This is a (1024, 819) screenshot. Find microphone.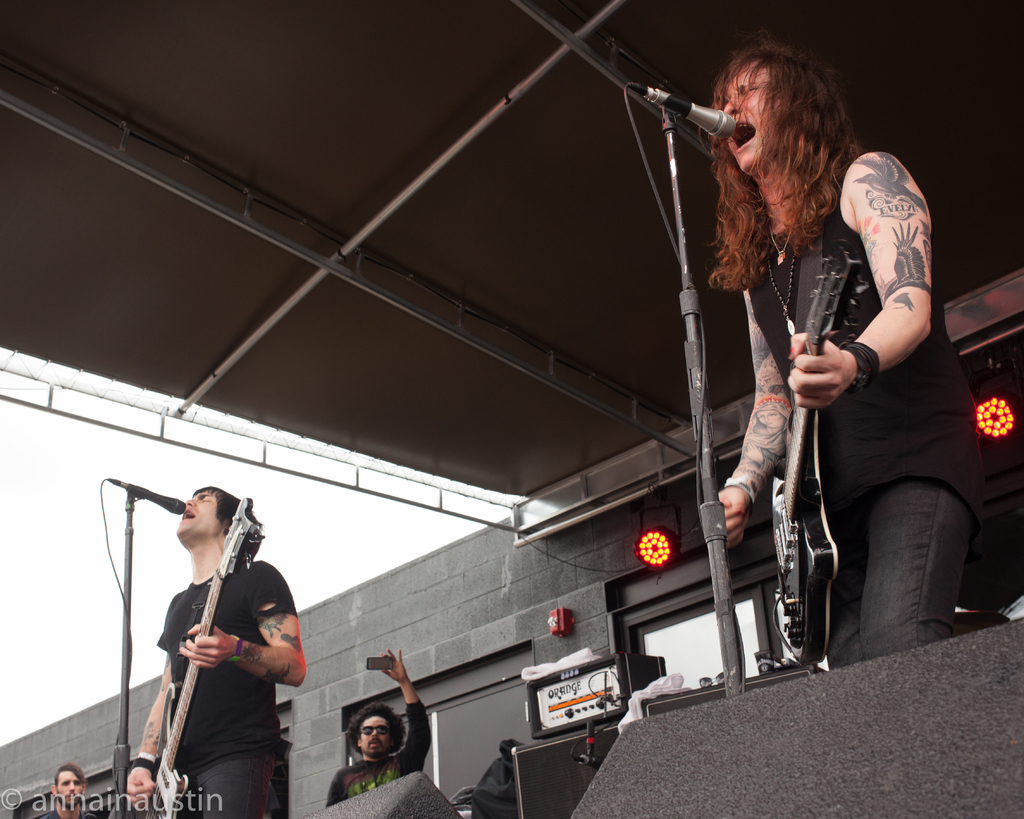
Bounding box: 627 84 735 143.
